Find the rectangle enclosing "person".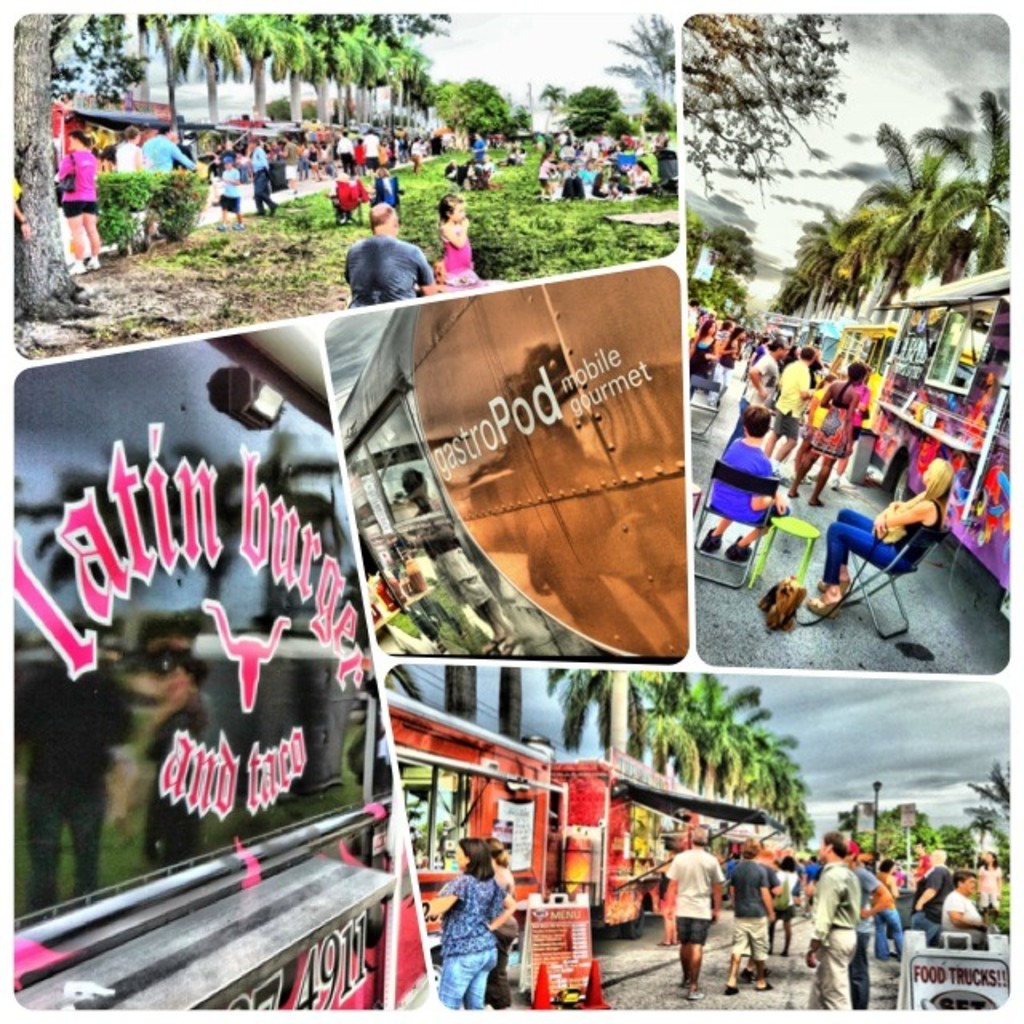
974,851,1005,933.
